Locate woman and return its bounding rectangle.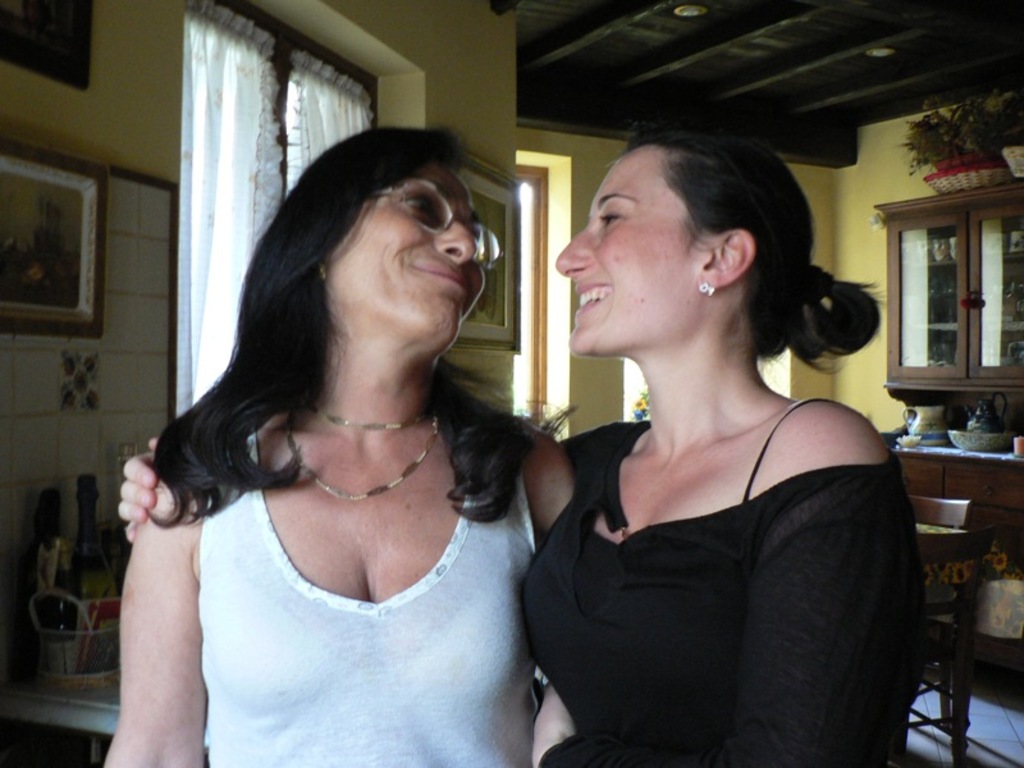
115 128 933 767.
